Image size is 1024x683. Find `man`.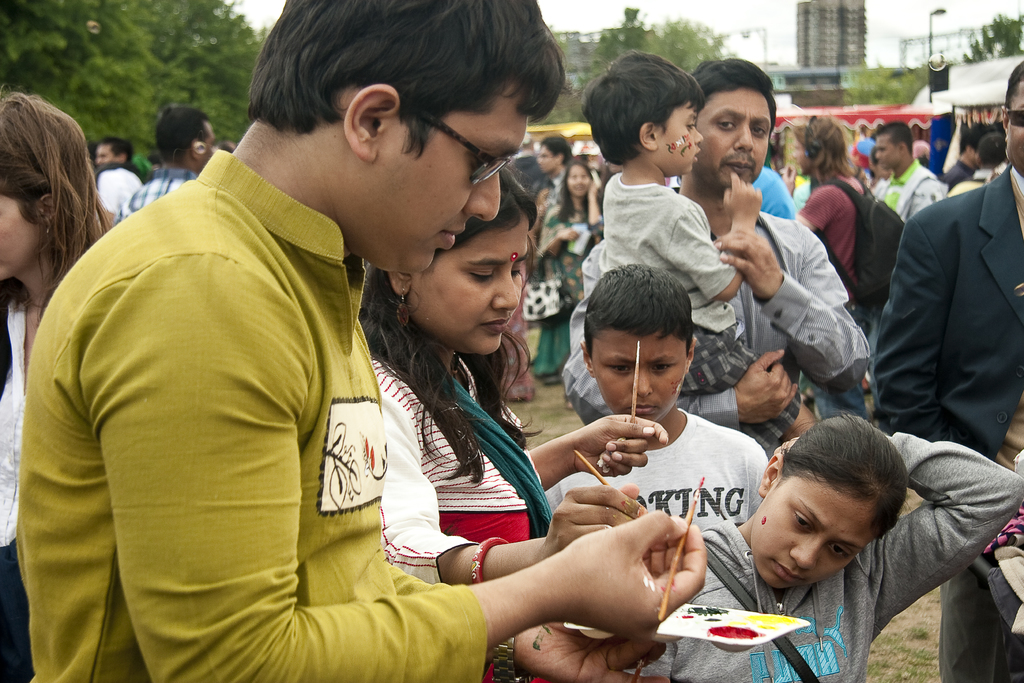
Rect(751, 167, 796, 218).
